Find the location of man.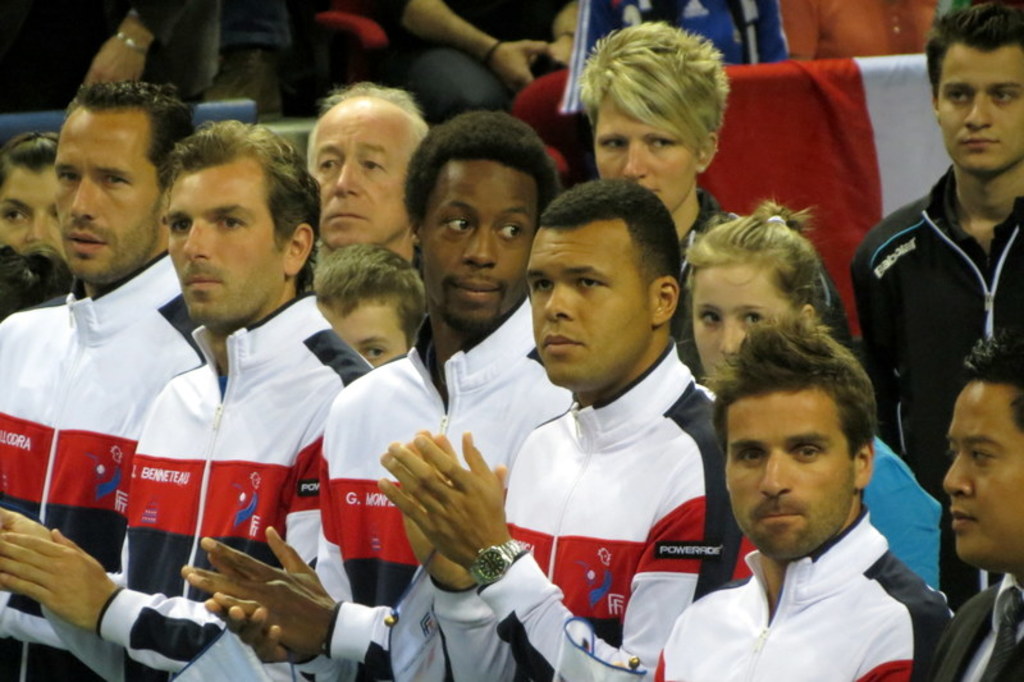
Location: bbox=(561, 15, 847, 331).
